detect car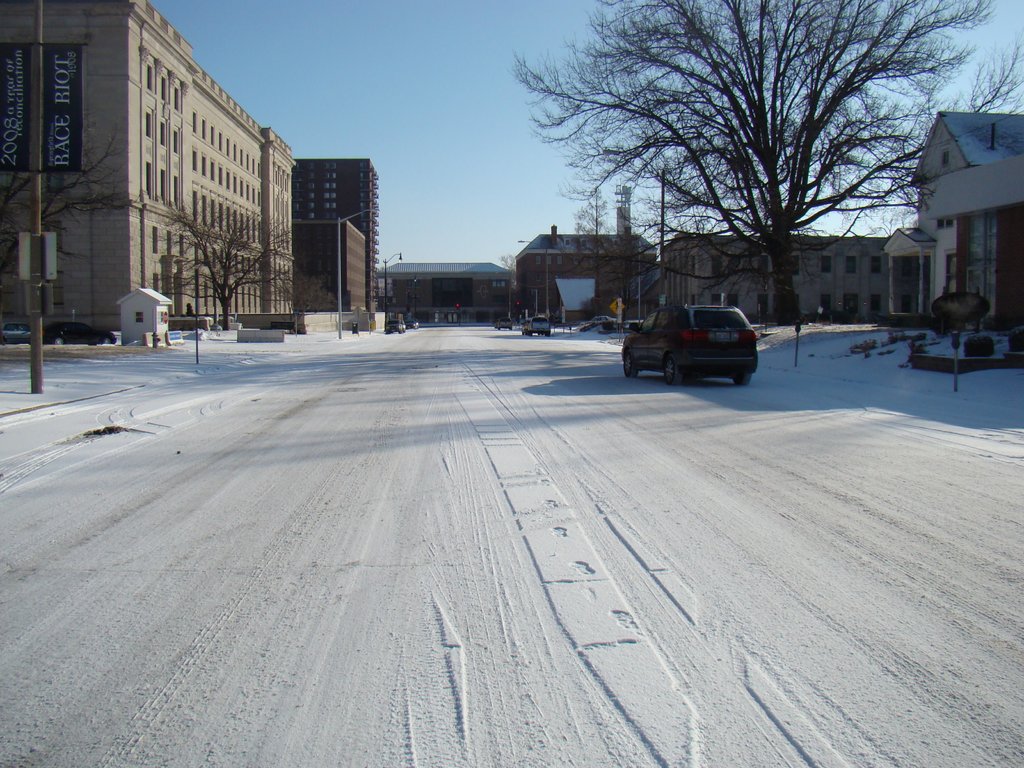
(384,316,399,332)
